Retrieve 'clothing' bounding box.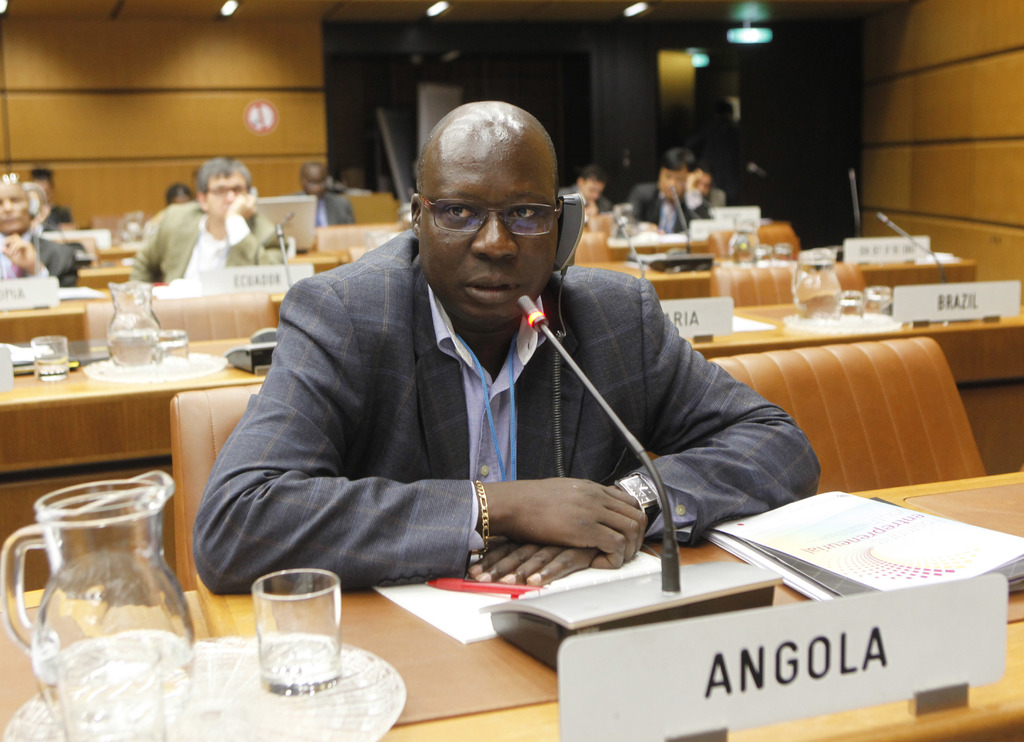
Bounding box: 29,215,61,232.
